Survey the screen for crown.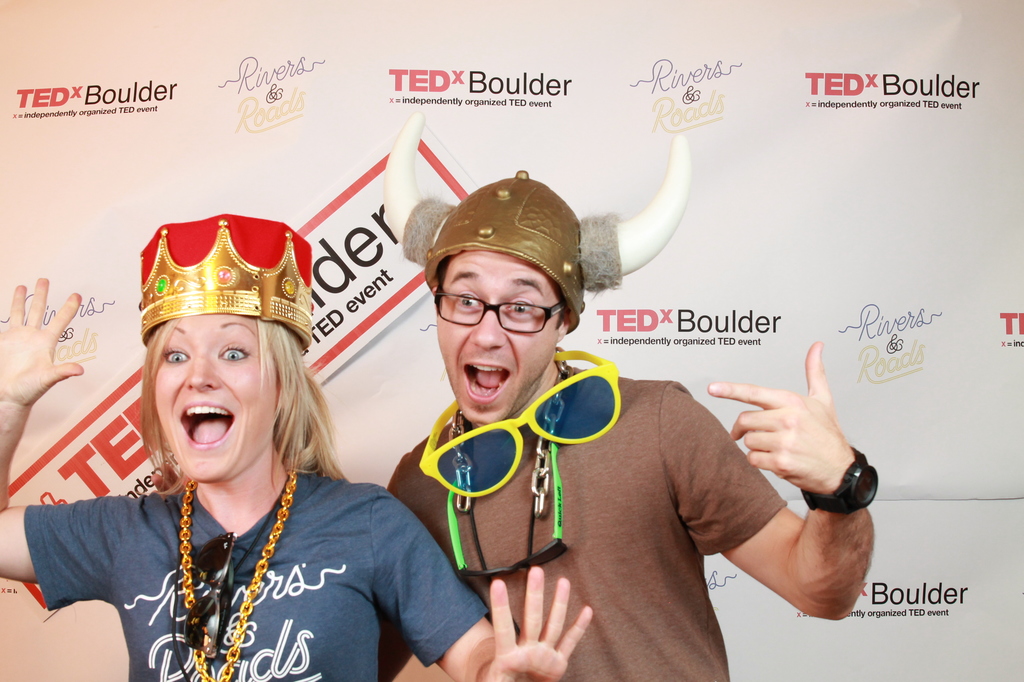
Survey found: 137:213:314:349.
